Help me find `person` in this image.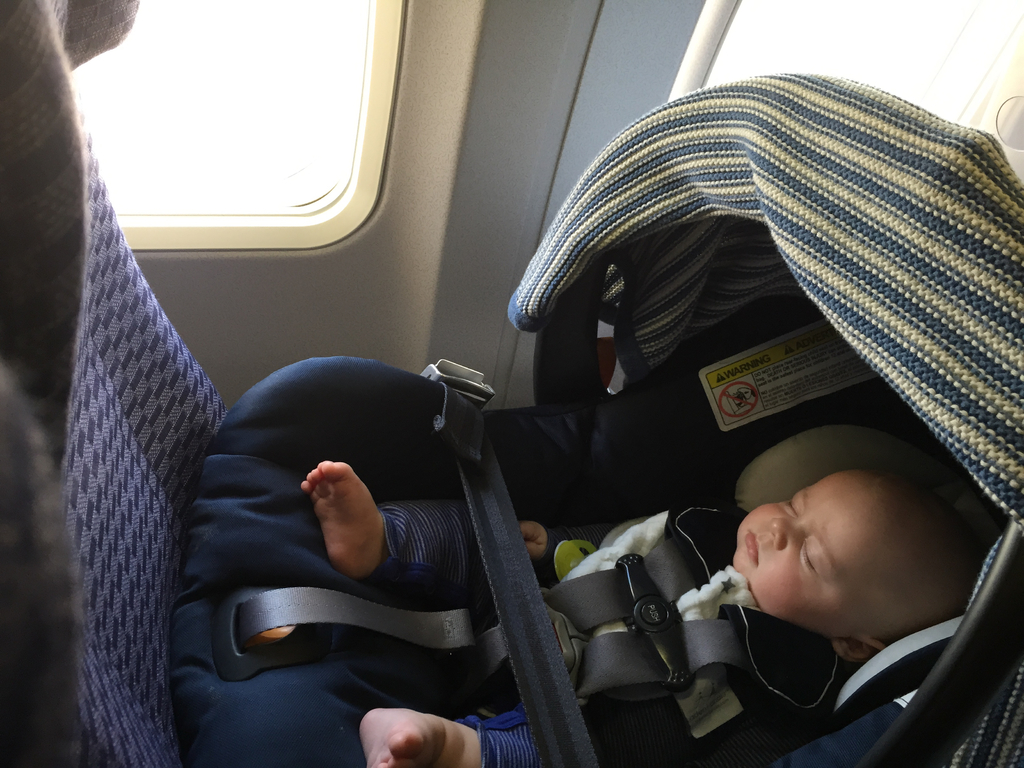
Found it: left=296, top=452, right=987, bottom=767.
